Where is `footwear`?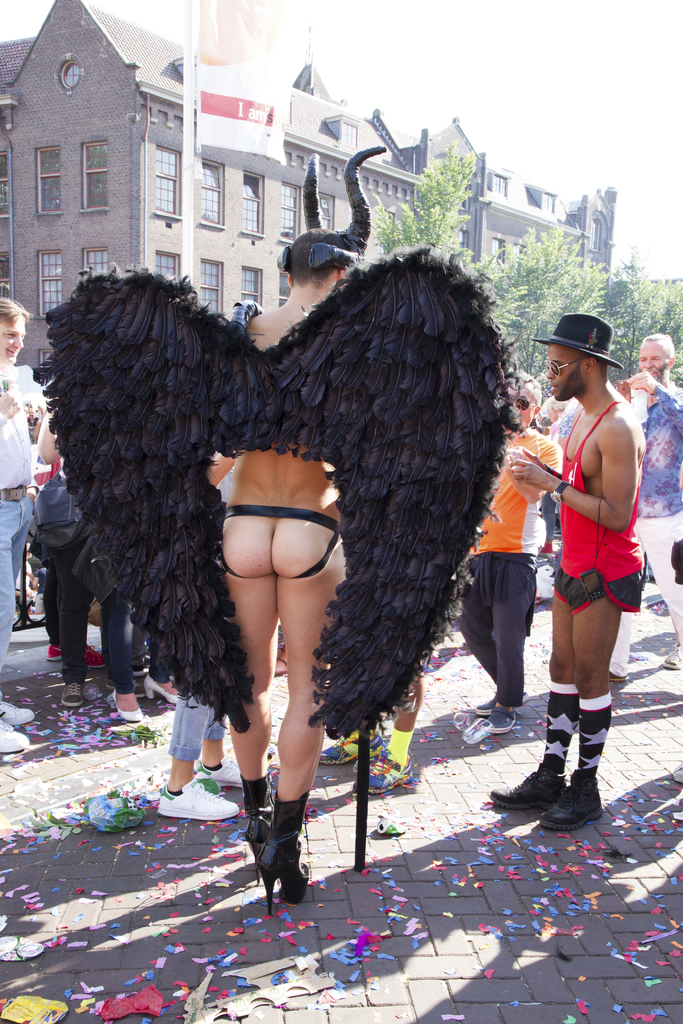
<box>46,638,104,659</box>.
